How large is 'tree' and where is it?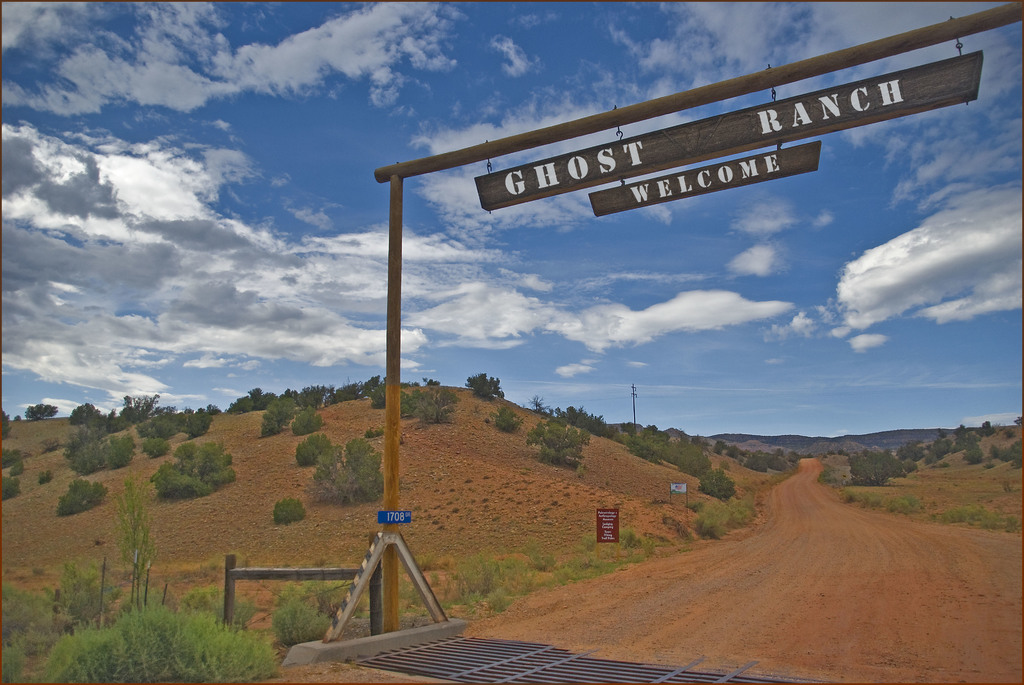
Bounding box: x1=284, y1=400, x2=322, y2=436.
